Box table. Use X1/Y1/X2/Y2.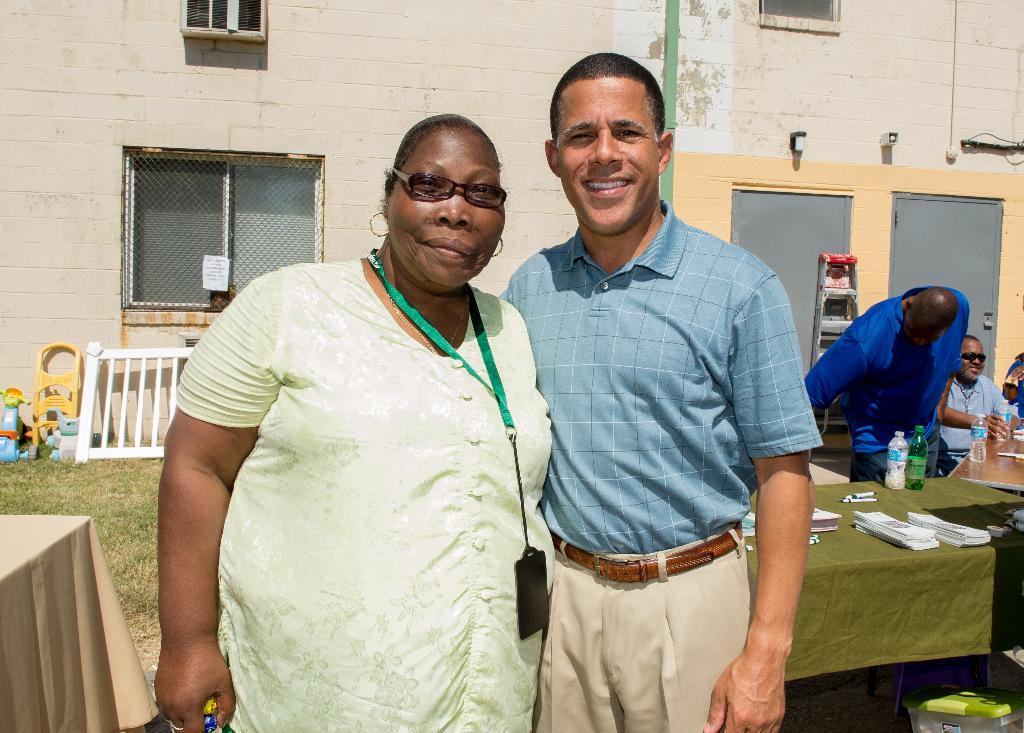
0/511/157/732.
